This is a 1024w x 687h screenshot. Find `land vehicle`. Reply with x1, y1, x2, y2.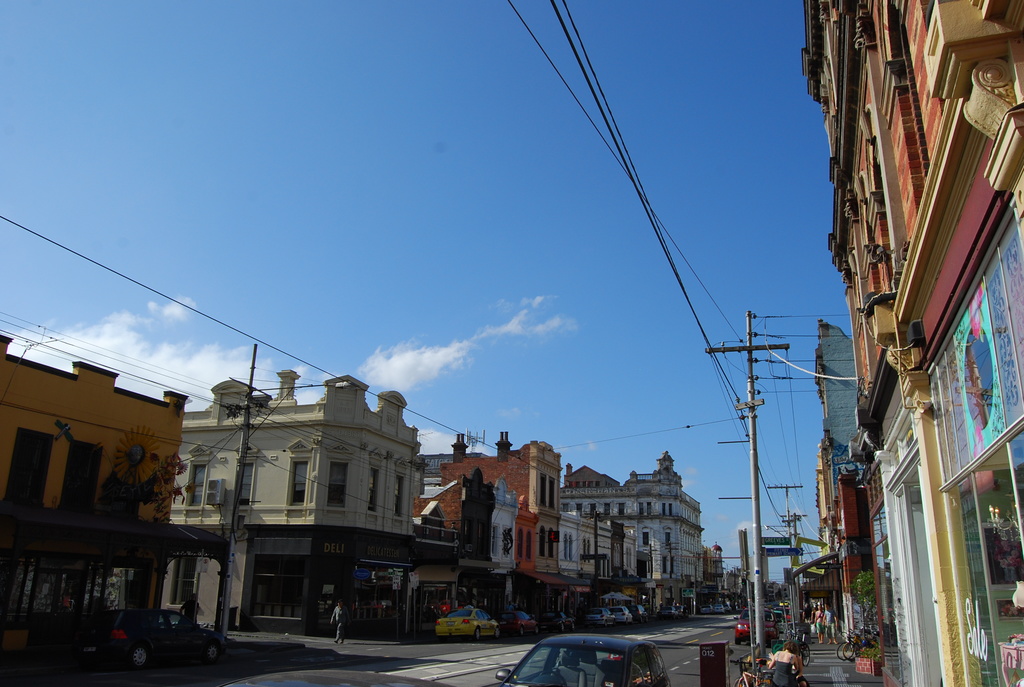
72, 590, 223, 680.
